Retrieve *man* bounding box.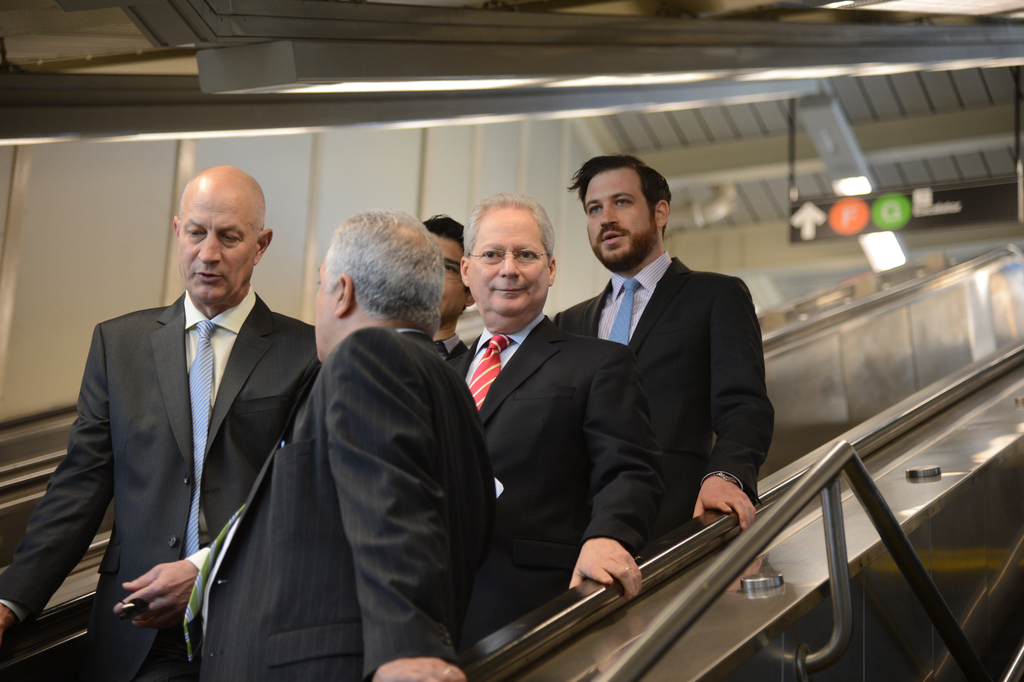
Bounding box: [0,163,325,681].
